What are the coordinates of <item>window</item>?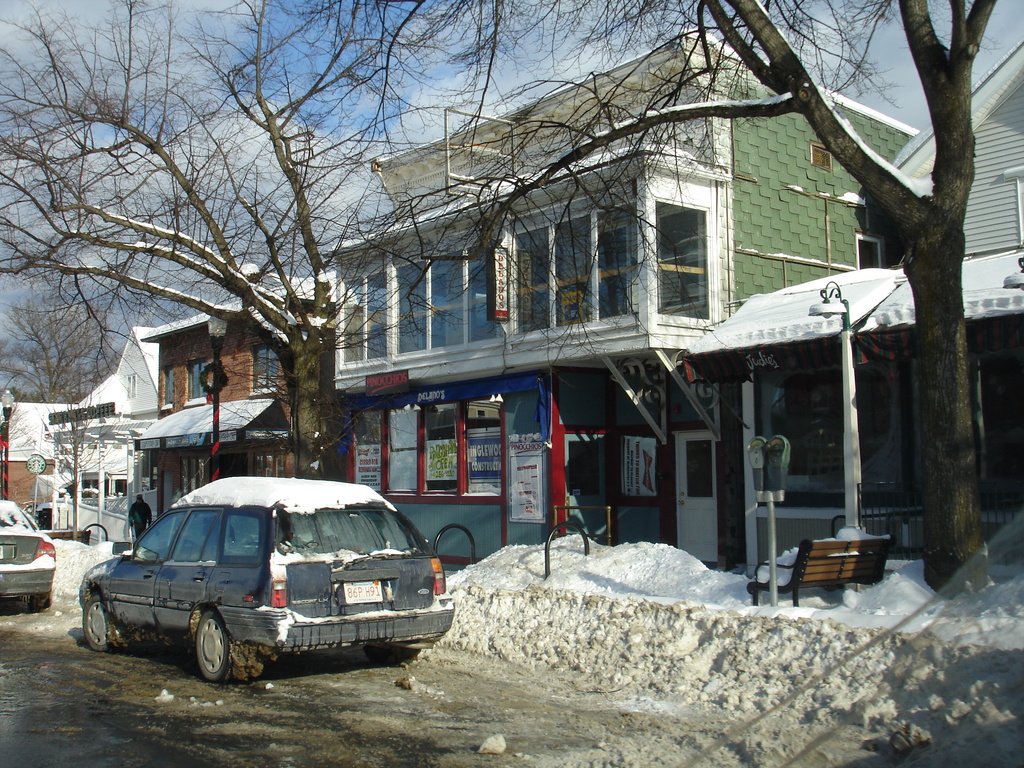
252 452 285 475.
